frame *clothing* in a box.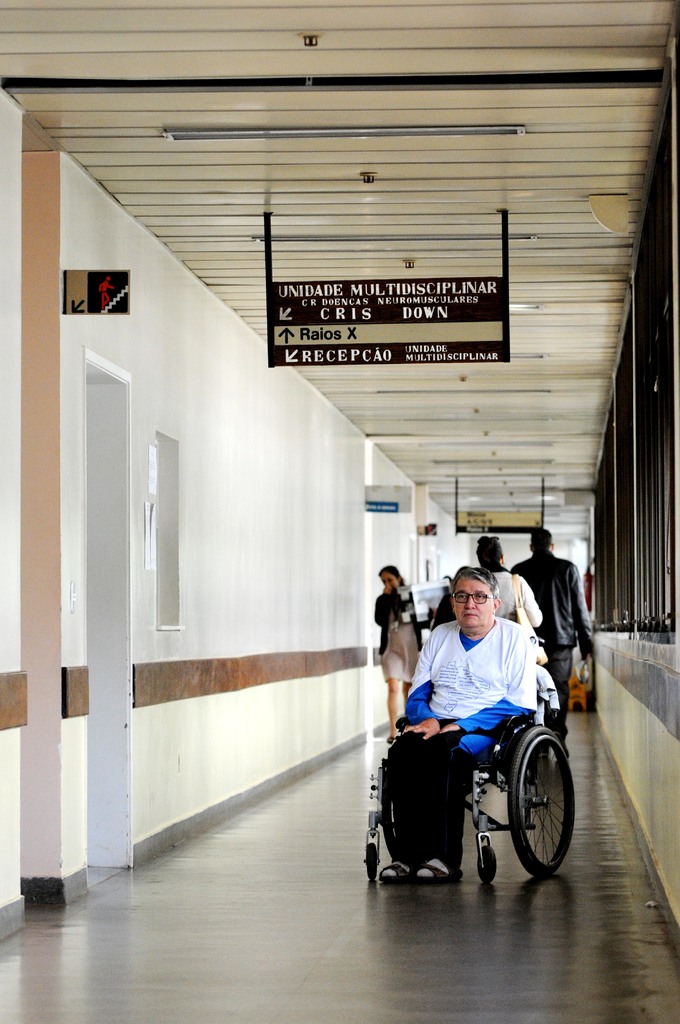
bbox=[367, 582, 423, 692].
